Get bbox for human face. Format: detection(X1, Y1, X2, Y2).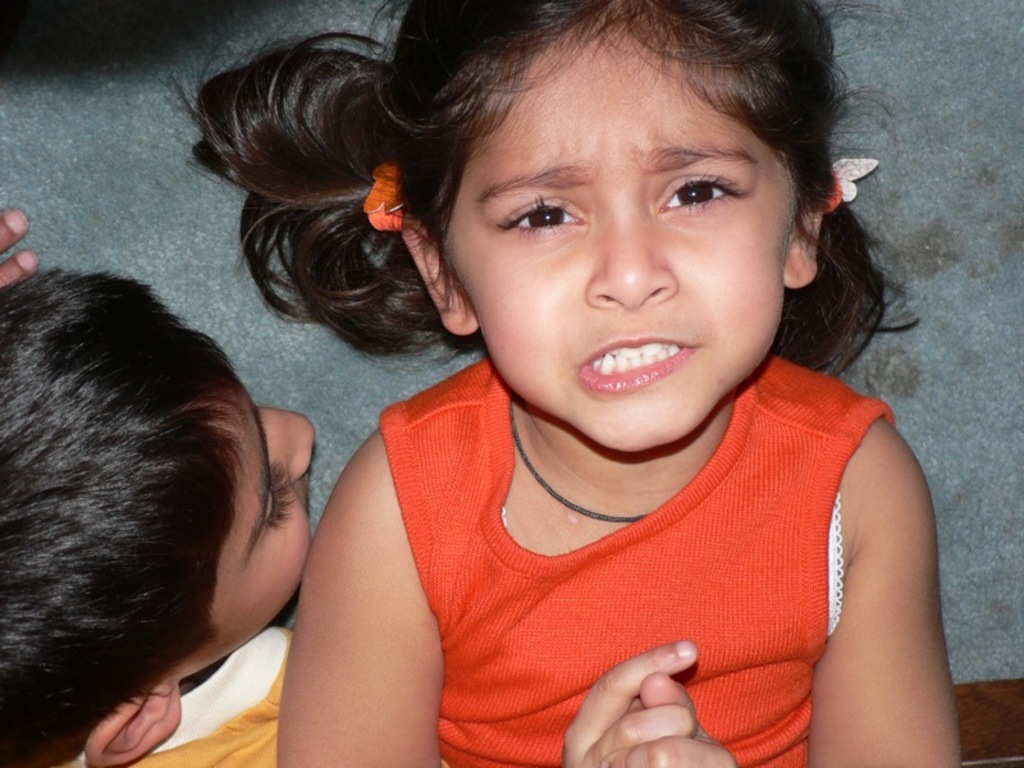
detection(466, 31, 783, 448).
